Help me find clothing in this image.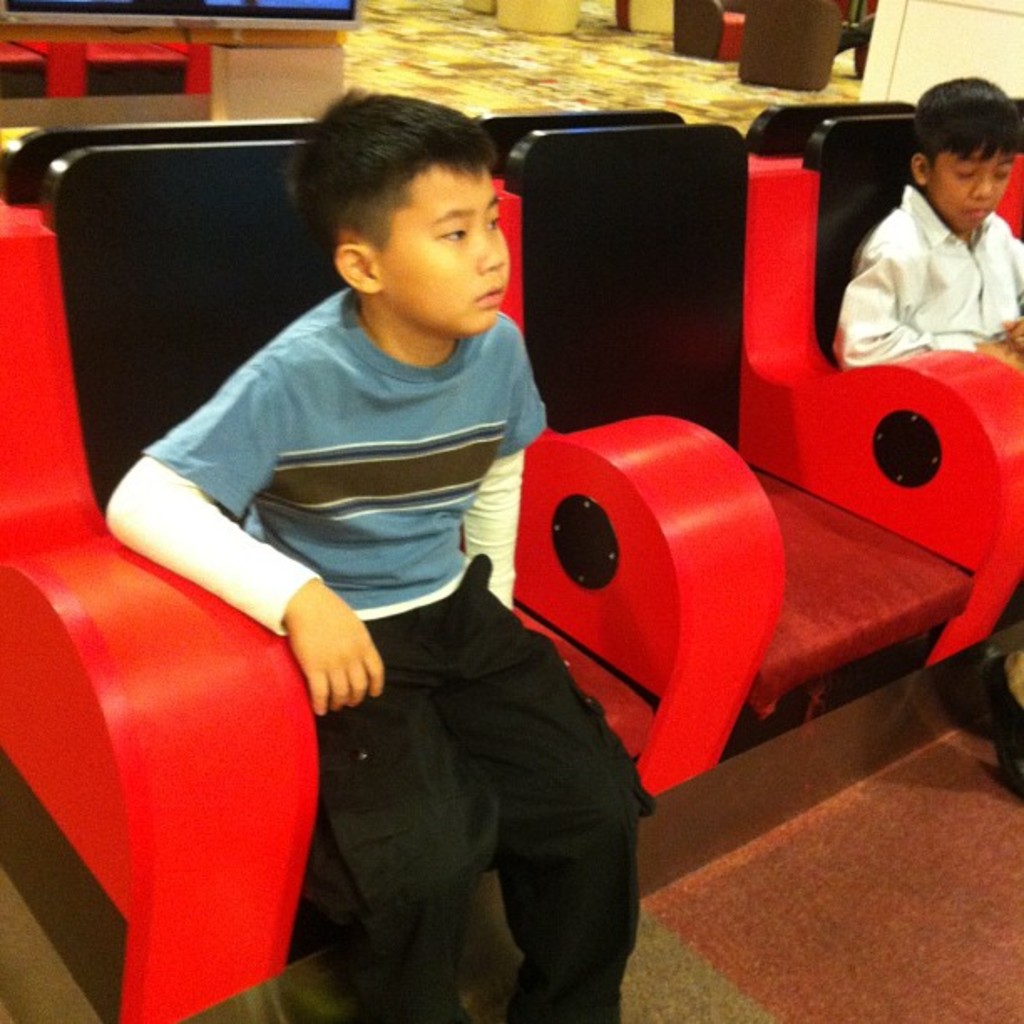
Found it: locate(848, 122, 1021, 363).
